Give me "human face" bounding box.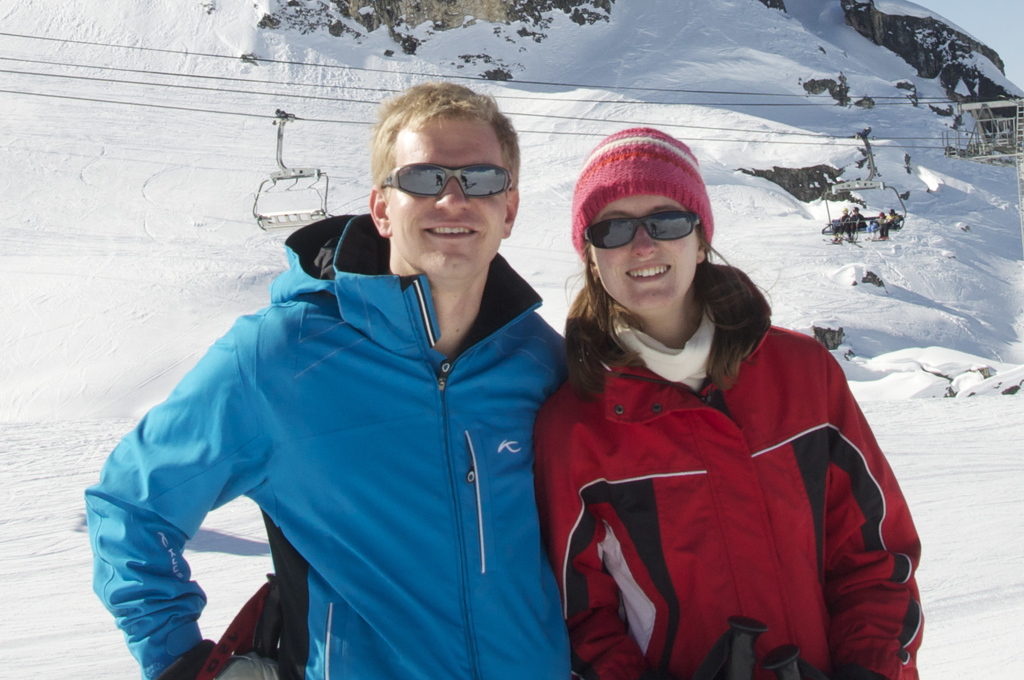
586 194 695 309.
